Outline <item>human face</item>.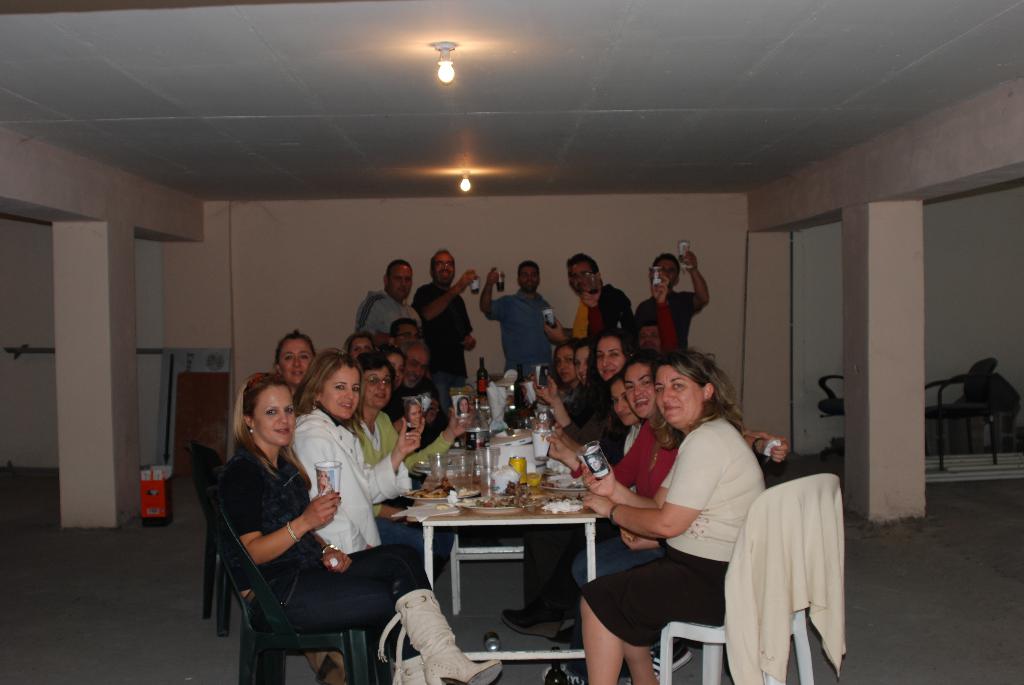
Outline: bbox=(609, 383, 632, 421).
